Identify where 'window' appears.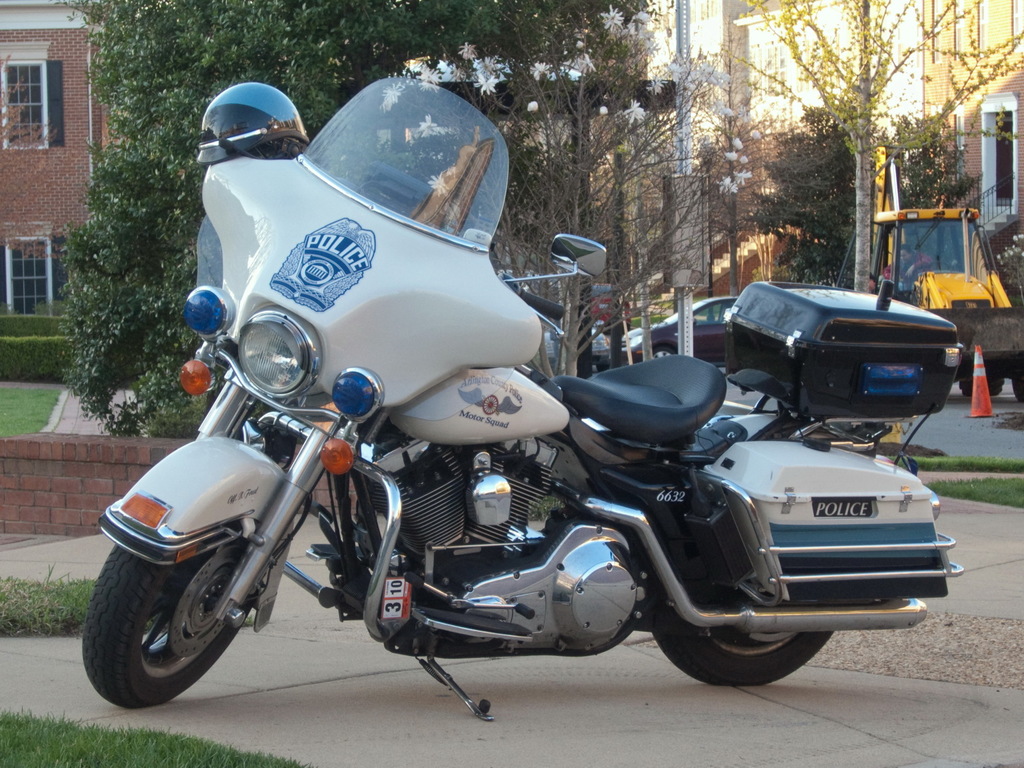
Appears at x1=0, y1=57, x2=51, y2=154.
